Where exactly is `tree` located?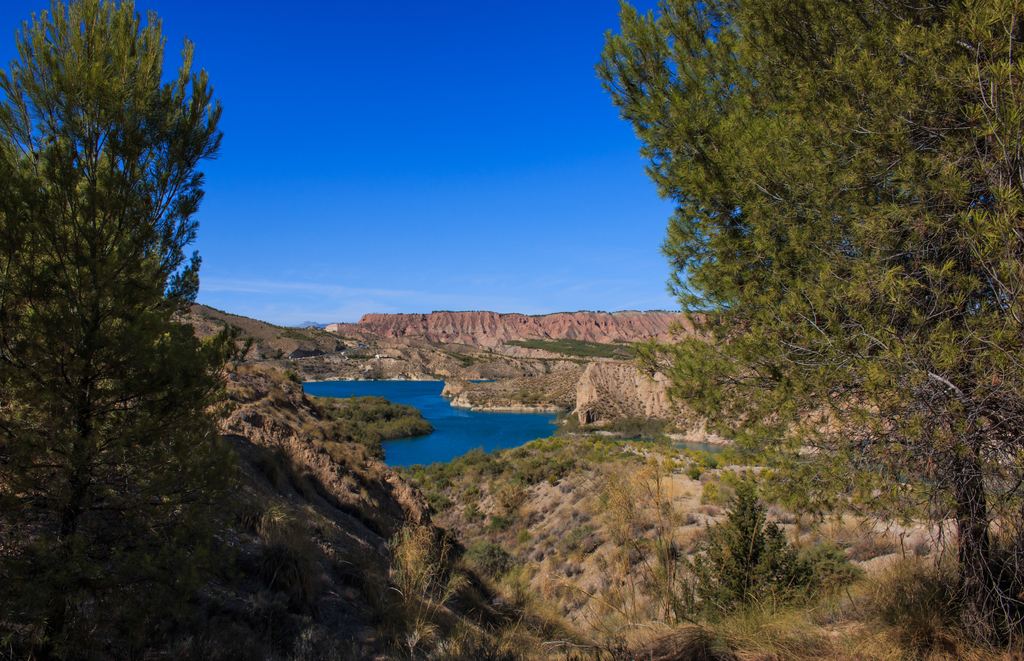
Its bounding box is bbox=(593, 0, 1023, 630).
